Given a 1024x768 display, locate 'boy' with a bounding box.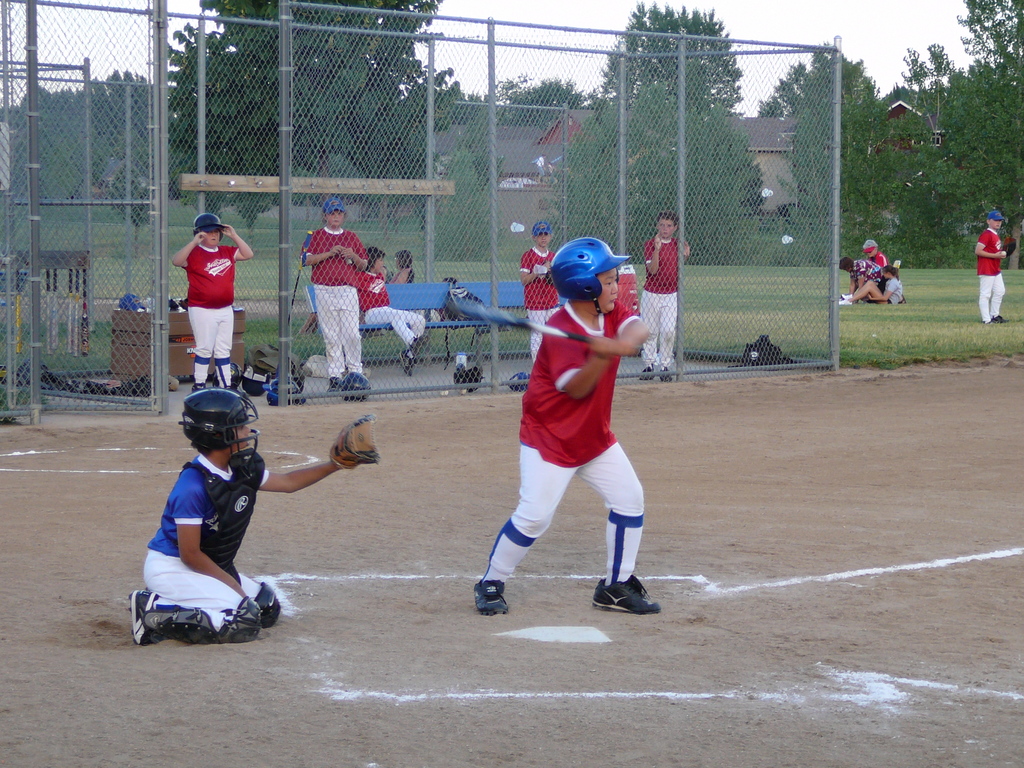
Located: <box>128,390,379,642</box>.
